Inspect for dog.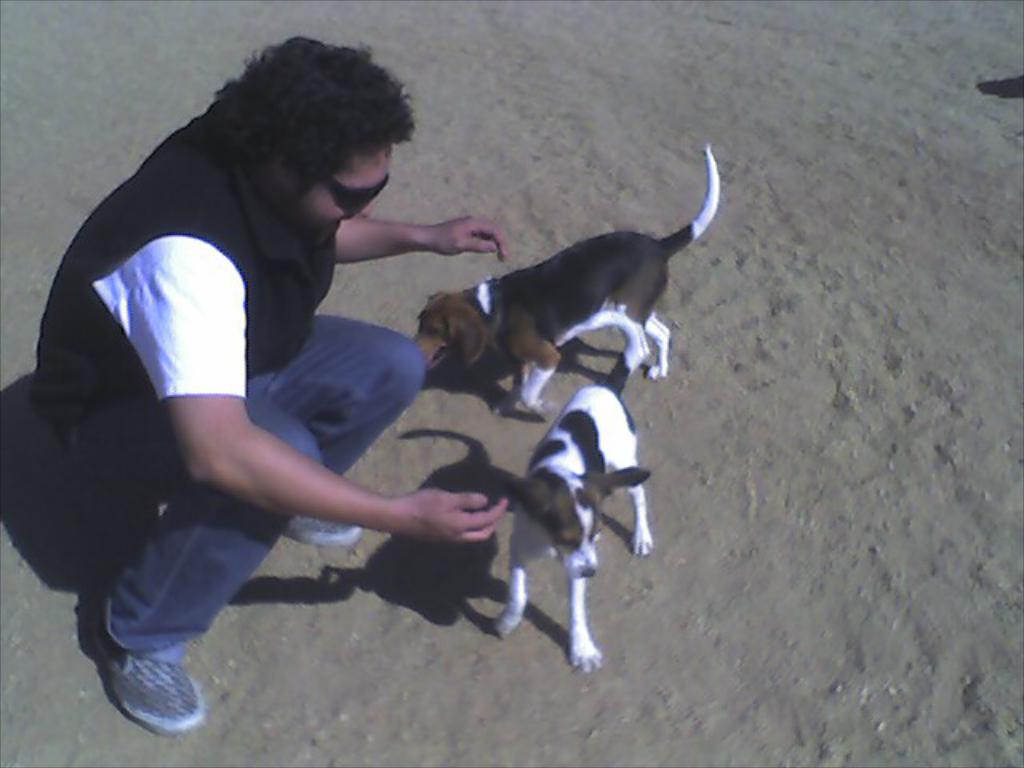
Inspection: 402/146/726/410.
